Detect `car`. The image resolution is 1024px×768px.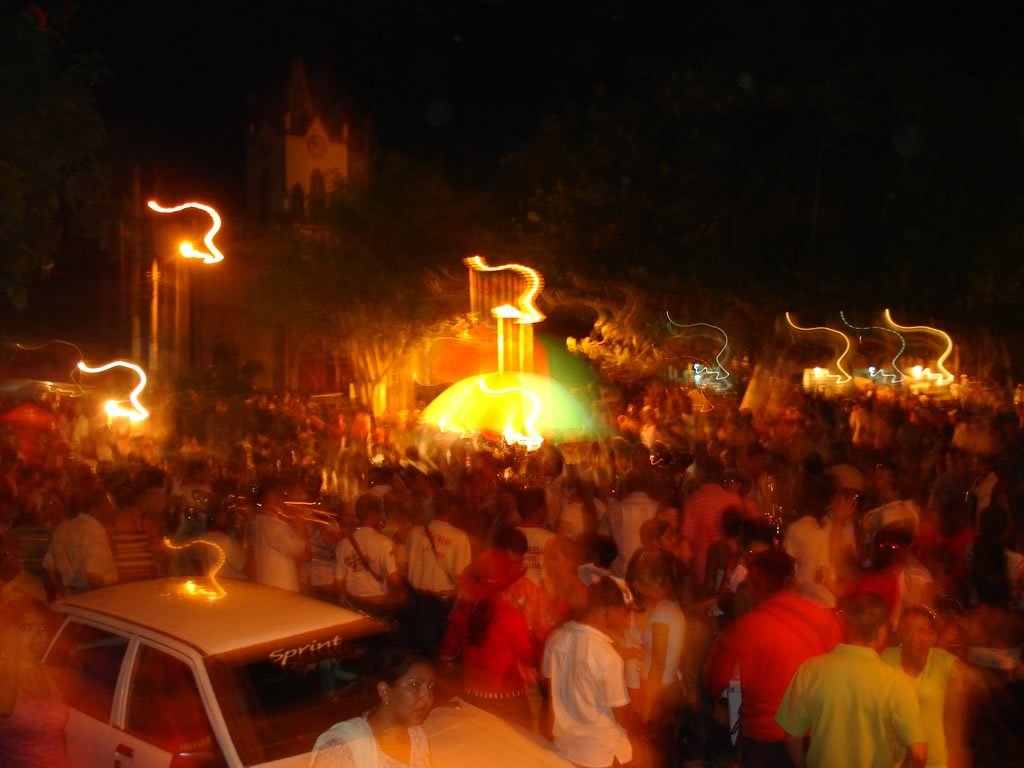
35 572 573 767.
